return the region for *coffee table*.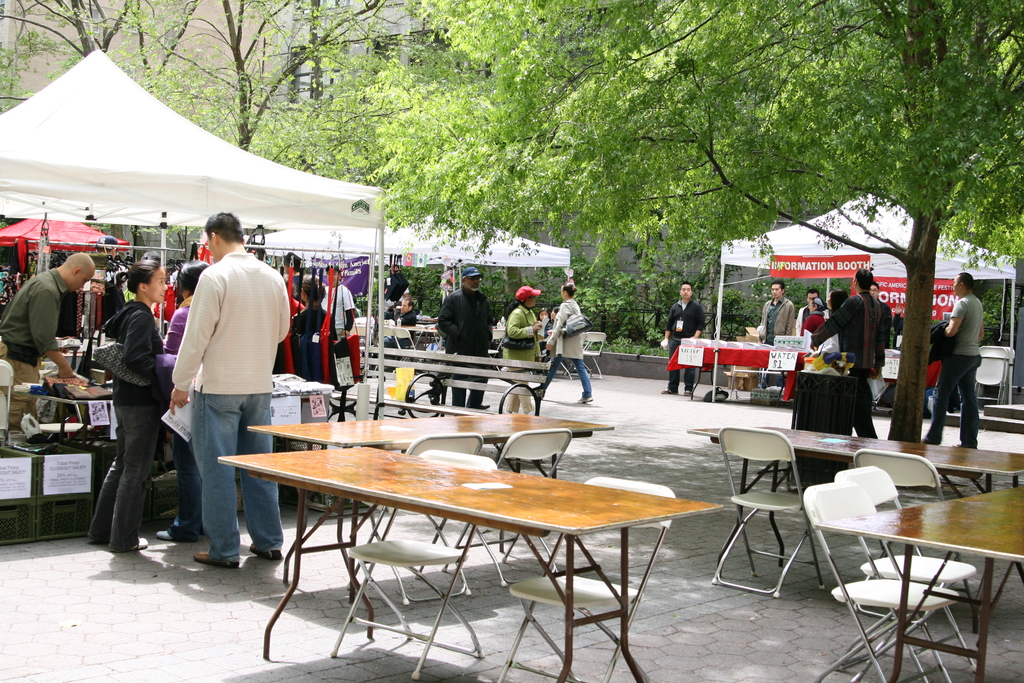
(x1=682, y1=417, x2=1023, y2=575).
